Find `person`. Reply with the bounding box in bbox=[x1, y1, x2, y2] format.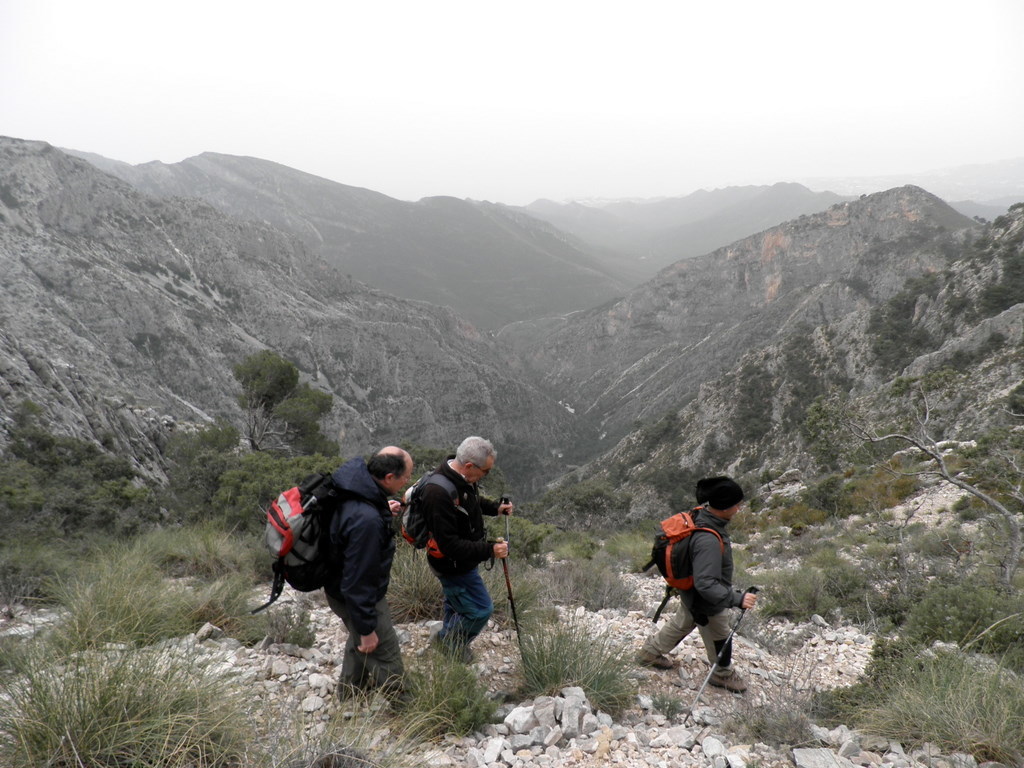
bbox=[393, 431, 523, 664].
